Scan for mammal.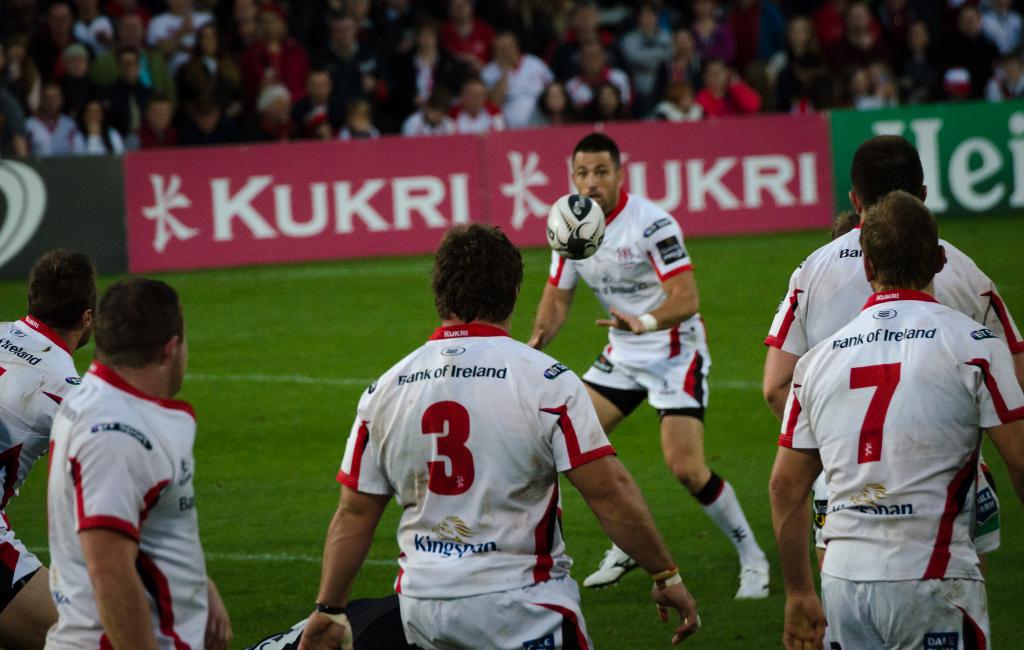
Scan result: [x1=39, y1=276, x2=209, y2=649].
